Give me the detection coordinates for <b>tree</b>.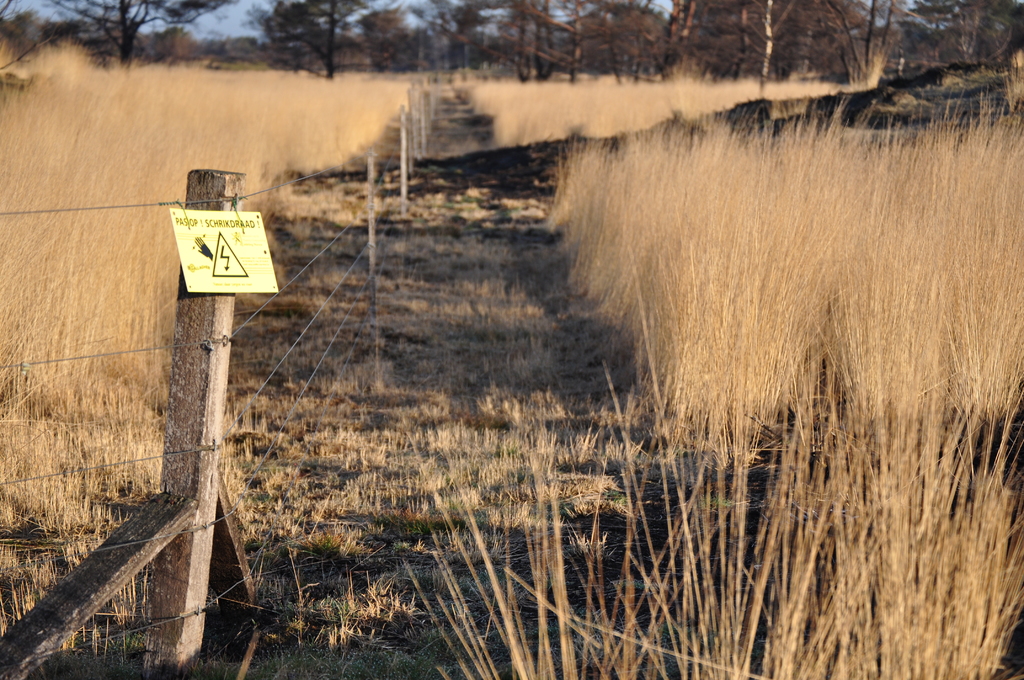
[756, 0, 874, 89].
